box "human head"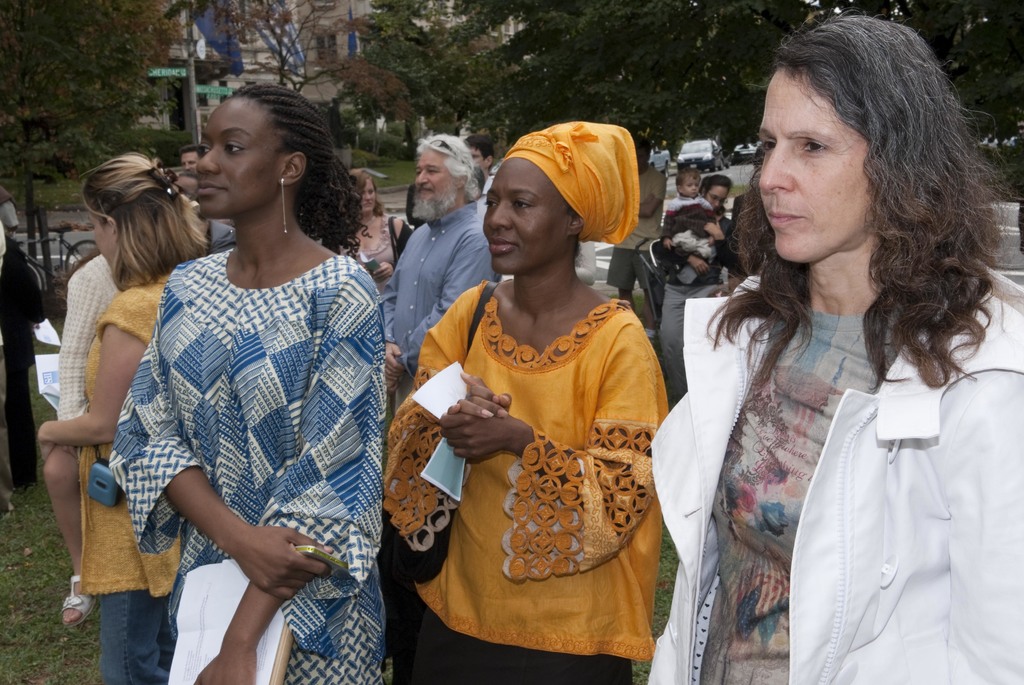
175 145 205 169
